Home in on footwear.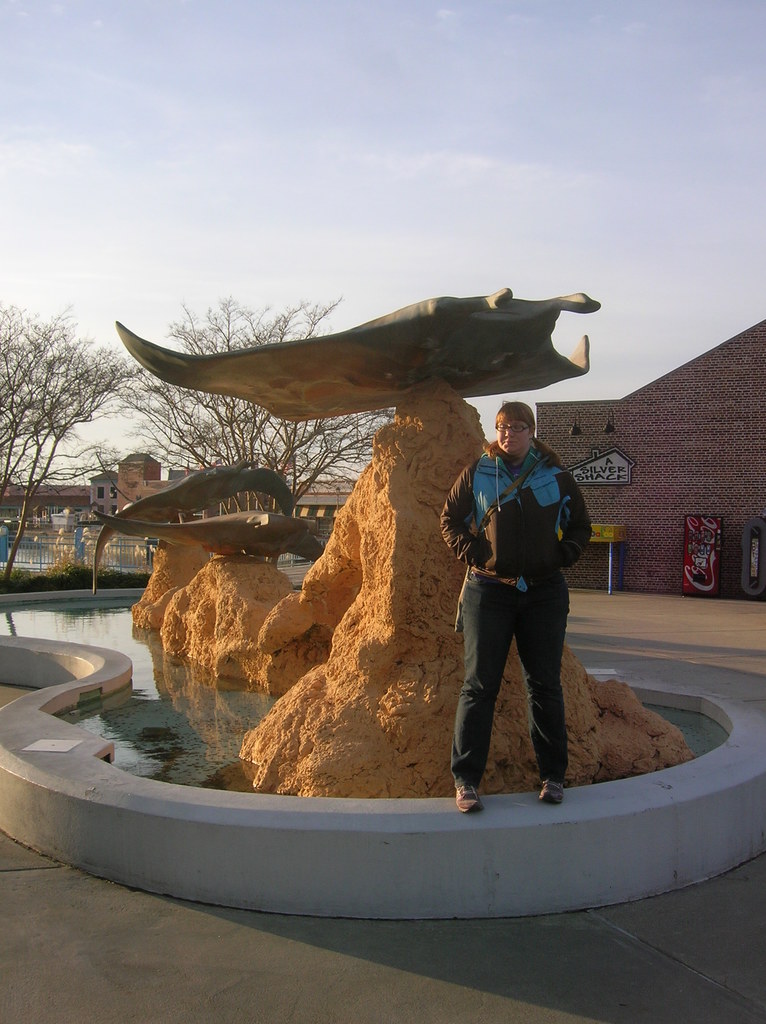
Homed in at region(443, 783, 477, 813).
